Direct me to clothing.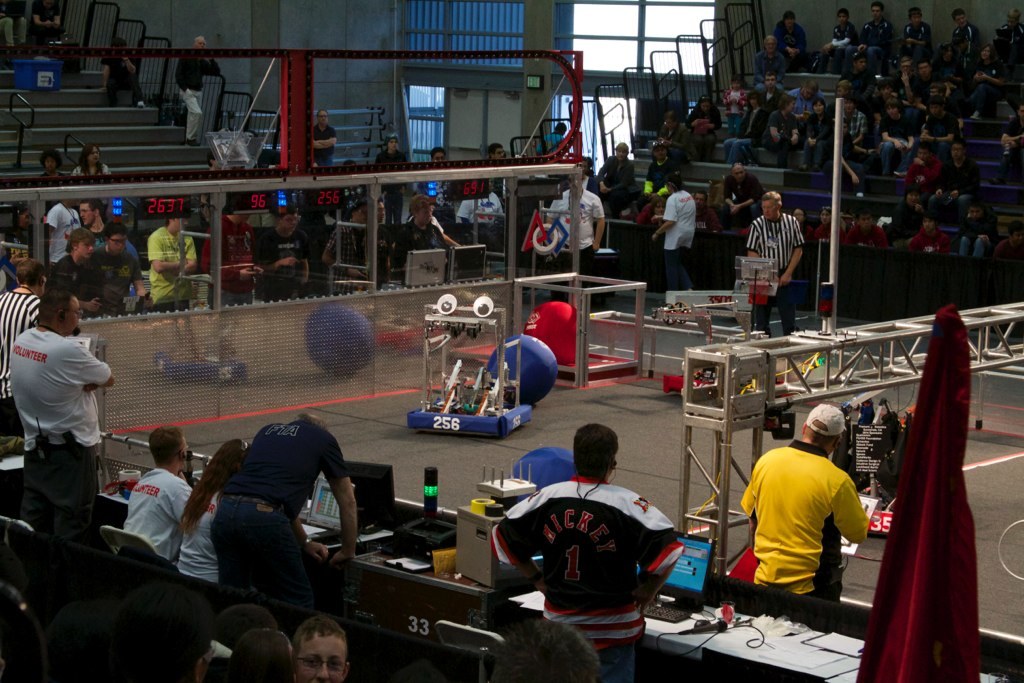
Direction: bbox(203, 214, 258, 306).
